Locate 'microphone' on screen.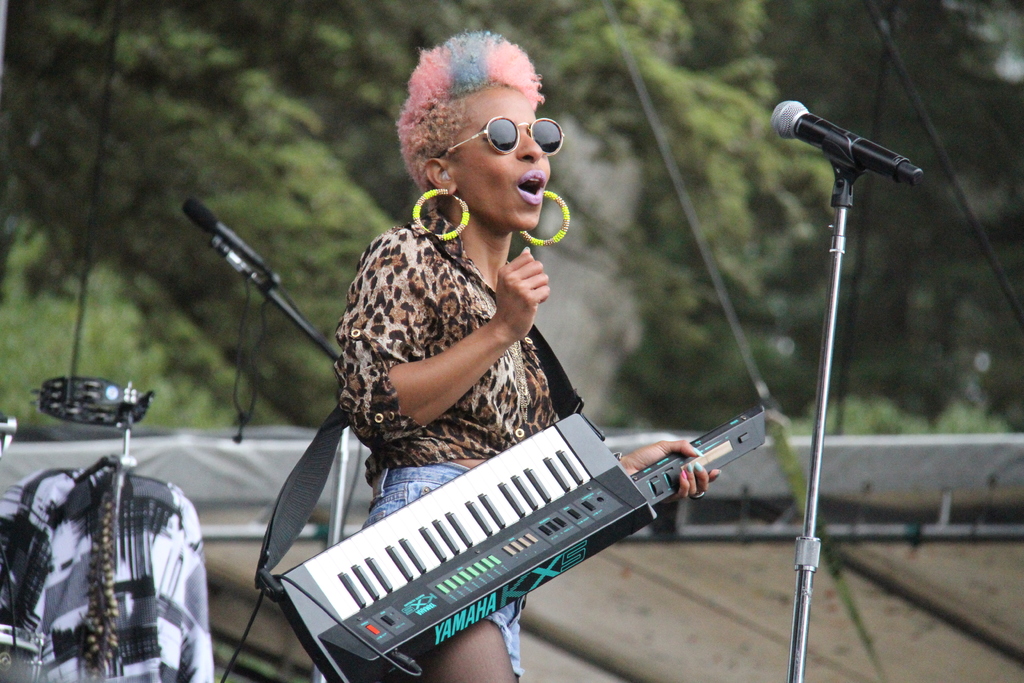
On screen at left=771, top=90, right=927, bottom=197.
